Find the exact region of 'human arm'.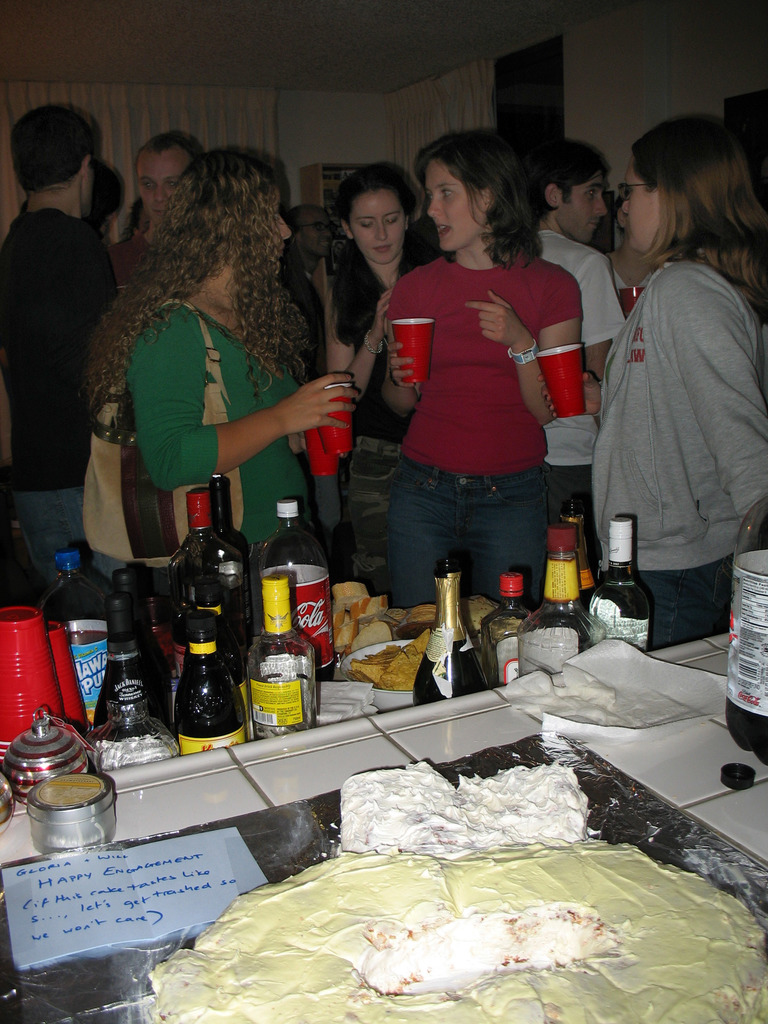
Exact region: l=669, t=256, r=767, b=520.
